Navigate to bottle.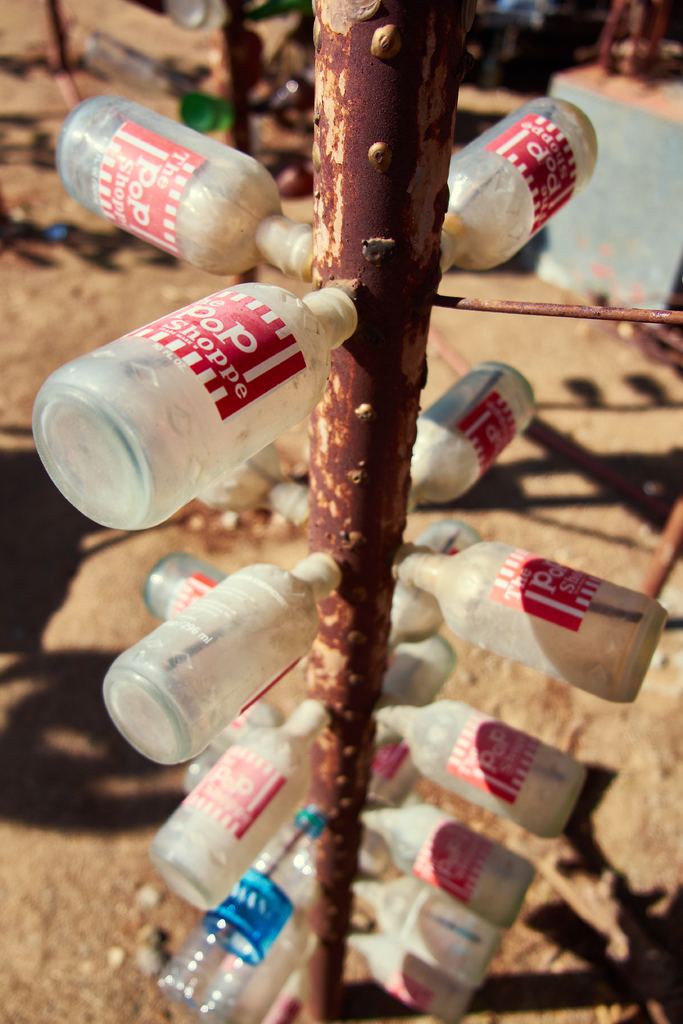
Navigation target: [137, 545, 237, 626].
